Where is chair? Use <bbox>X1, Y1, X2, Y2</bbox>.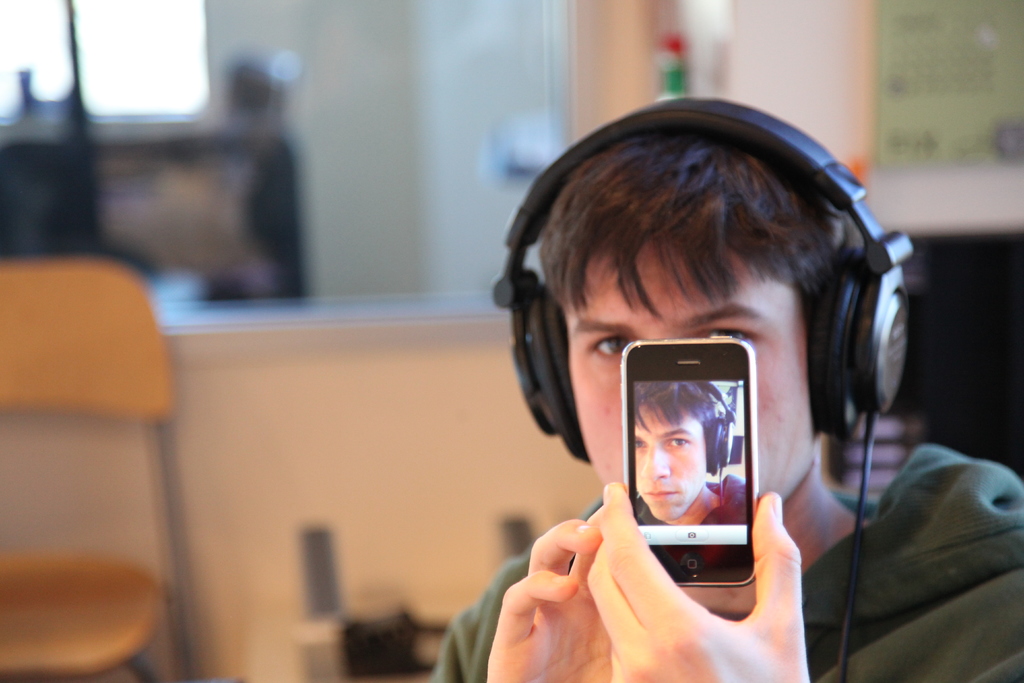
<bbox>0, 252, 202, 682</bbox>.
